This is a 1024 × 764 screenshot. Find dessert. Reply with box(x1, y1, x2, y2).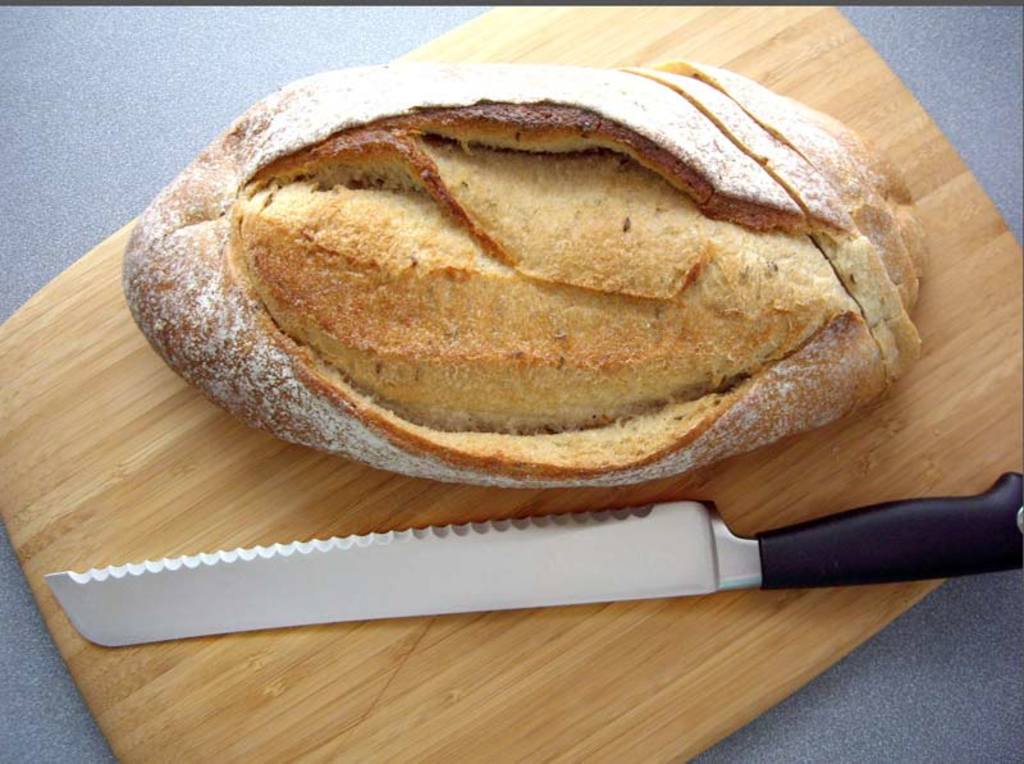
box(115, 67, 929, 495).
